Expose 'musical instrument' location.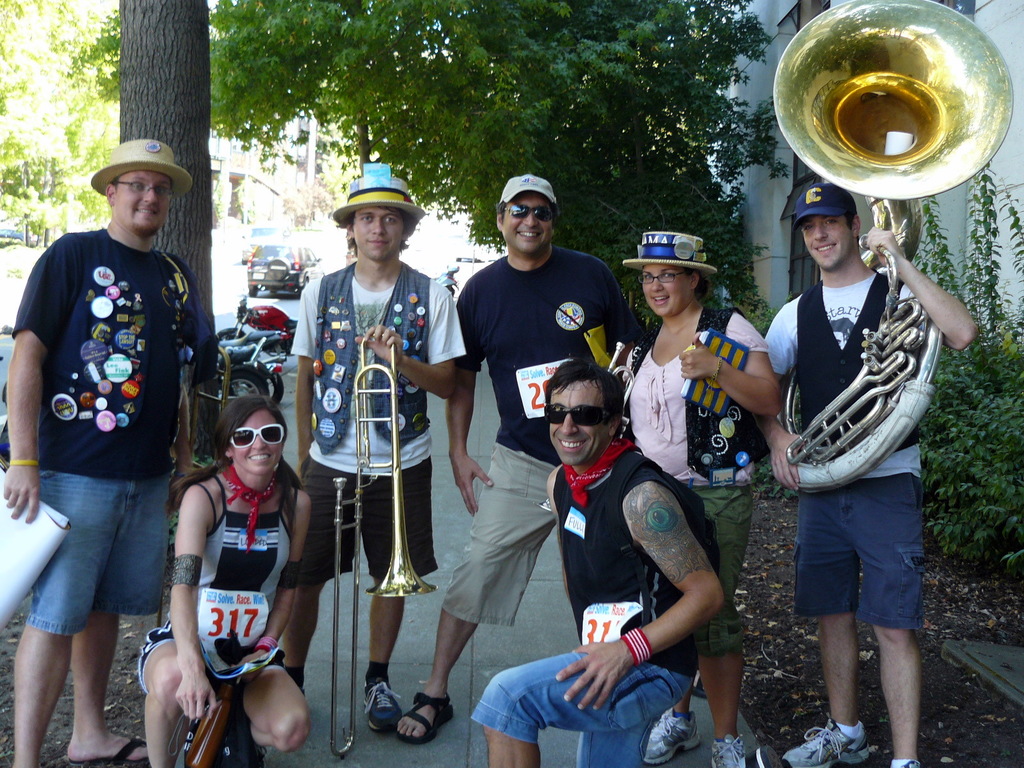
Exposed at [x1=769, y1=0, x2=1013, y2=493].
